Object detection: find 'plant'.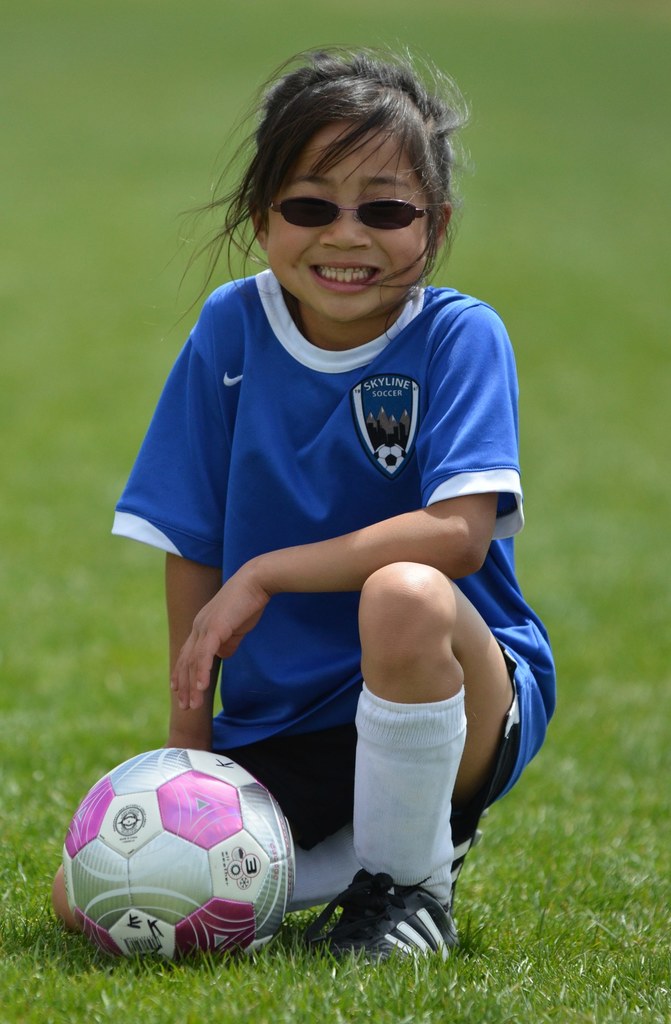
[0, 4, 670, 1023].
